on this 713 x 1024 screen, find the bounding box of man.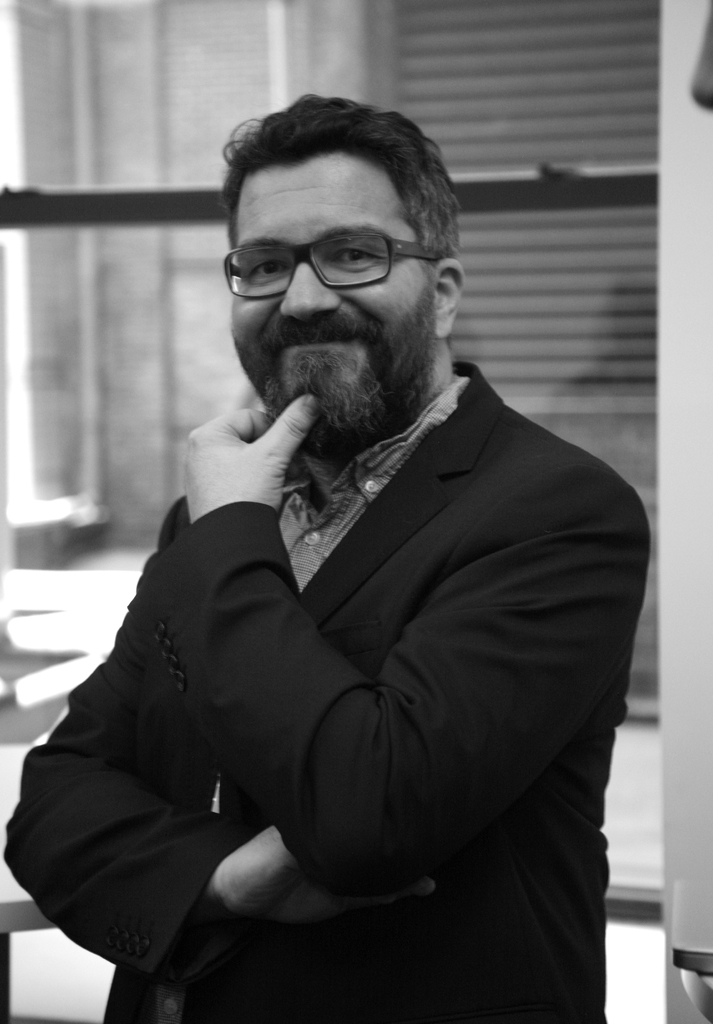
Bounding box: <box>4,93,651,1021</box>.
